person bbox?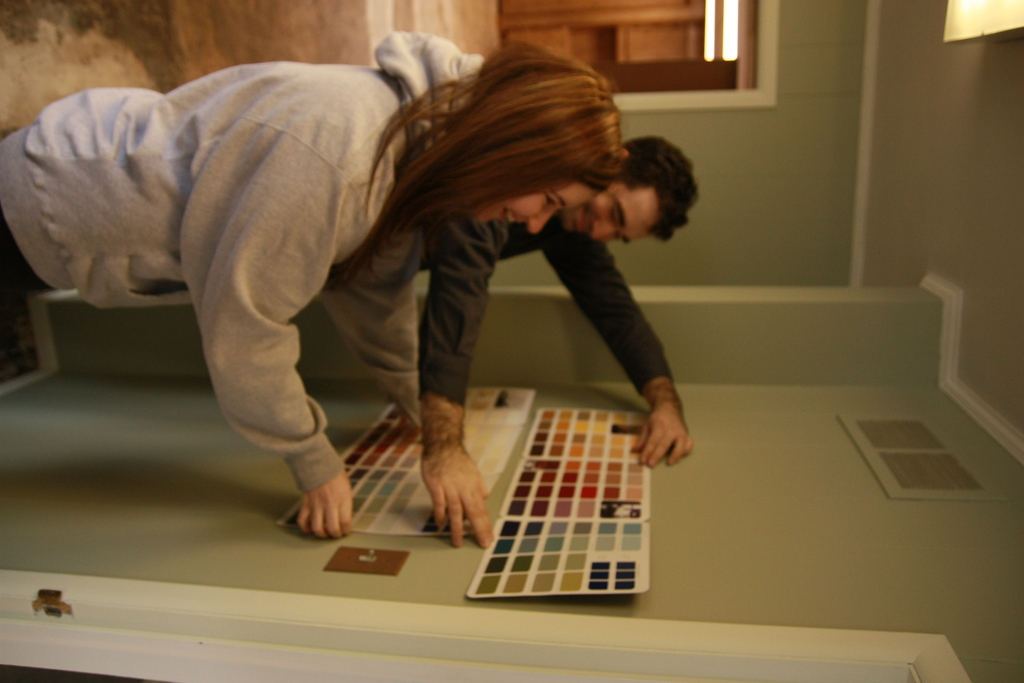
left=0, top=33, right=628, bottom=539
